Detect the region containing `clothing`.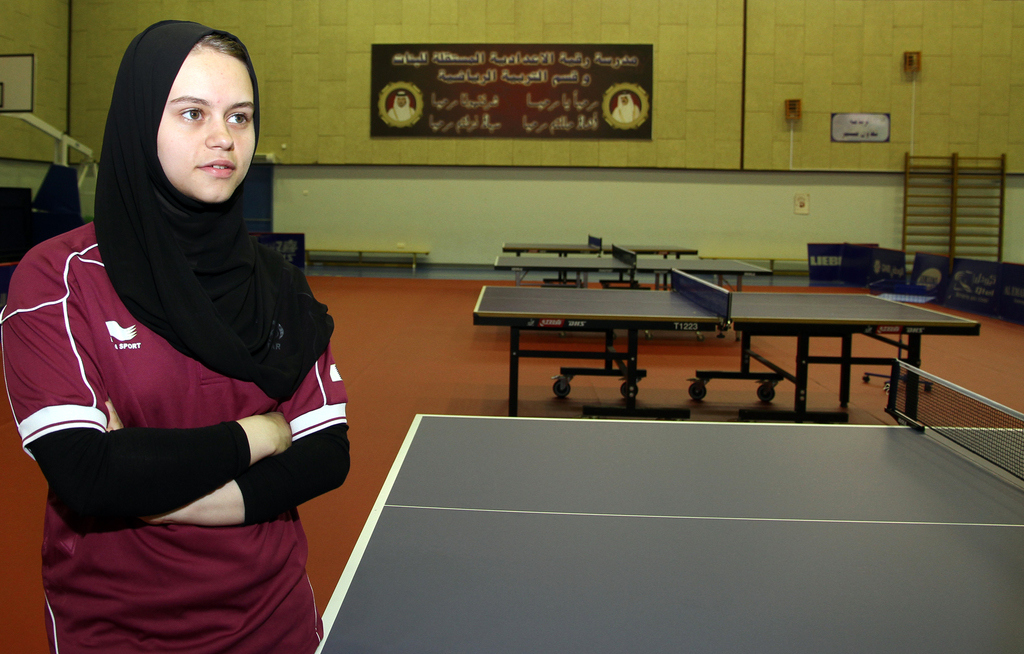
BBox(22, 138, 339, 639).
